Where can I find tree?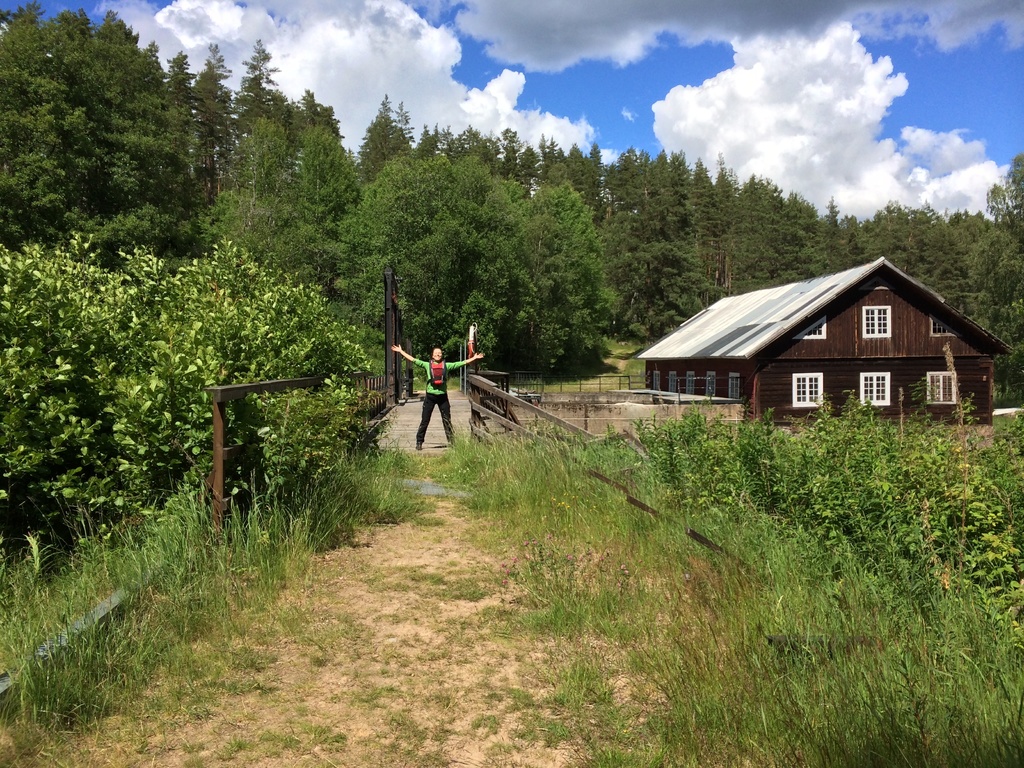
You can find it at 438, 130, 456, 152.
